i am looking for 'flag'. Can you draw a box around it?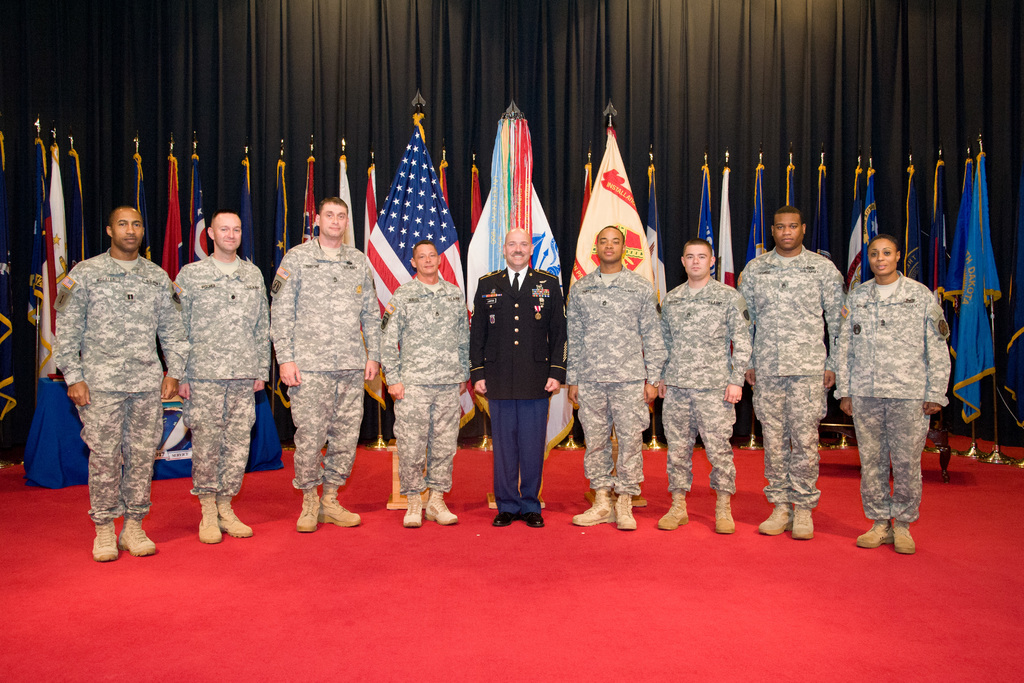
Sure, the bounding box is rect(861, 171, 891, 281).
